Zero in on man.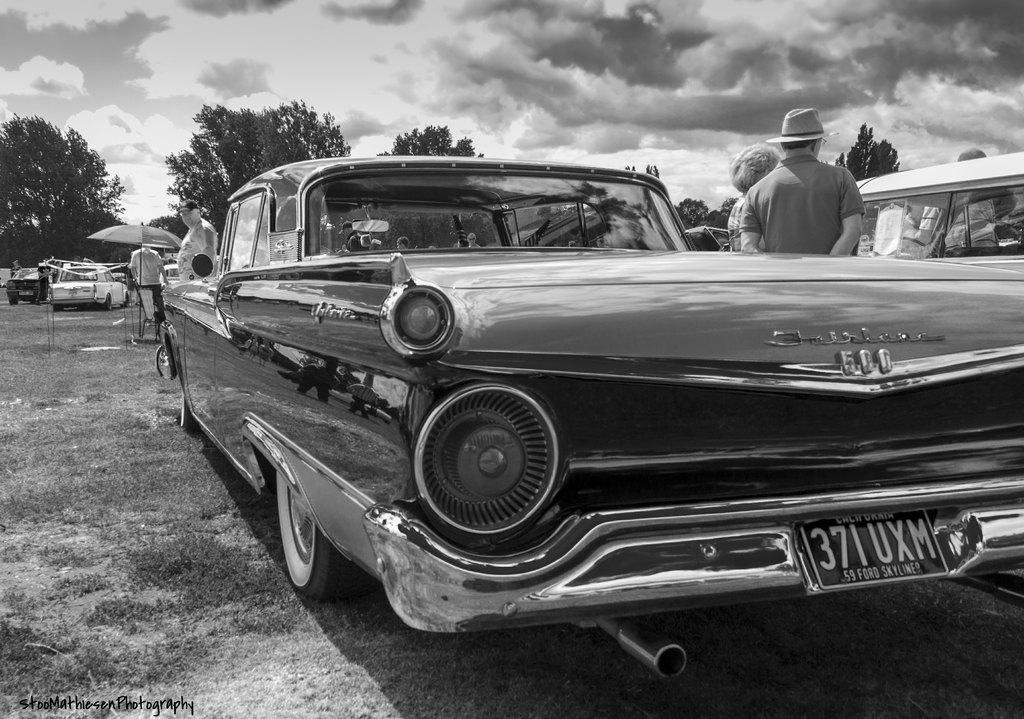
Zeroed in: BBox(178, 198, 219, 279).
